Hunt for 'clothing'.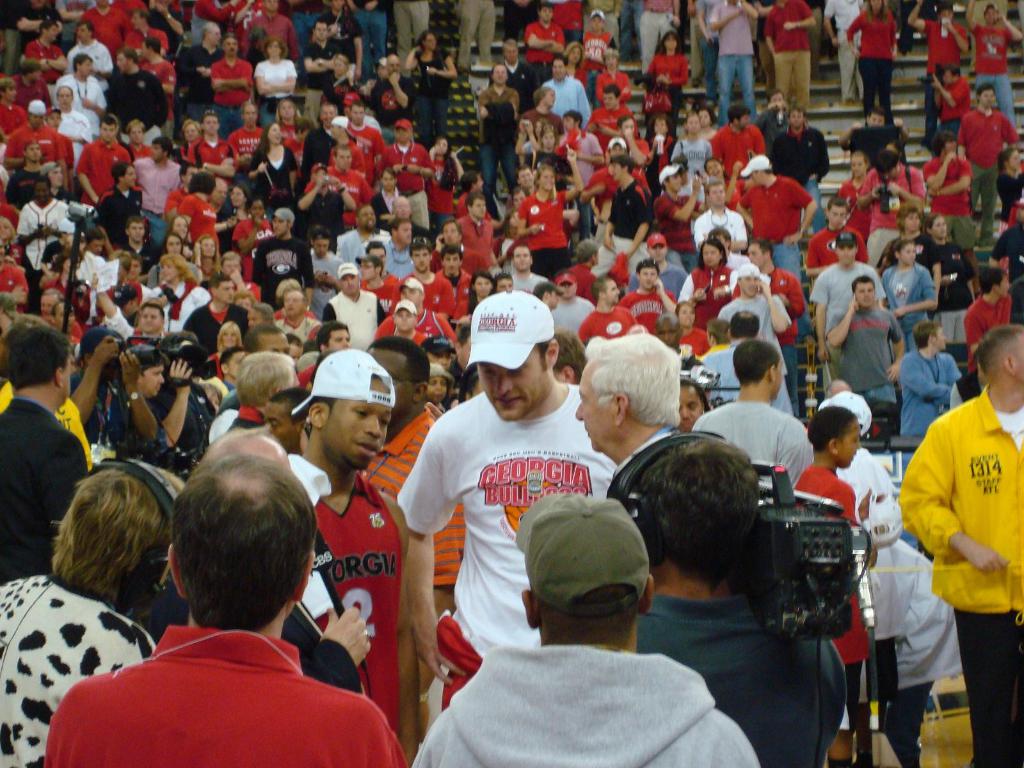
Hunted down at crop(40, 274, 72, 294).
